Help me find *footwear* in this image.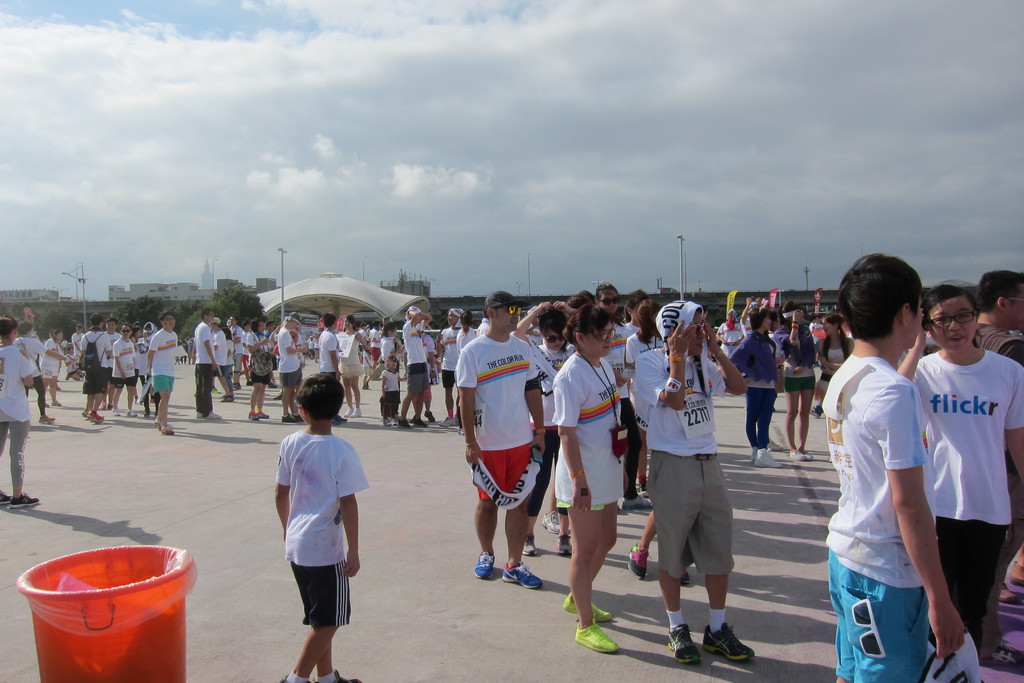
Found it: 664, 624, 700, 664.
